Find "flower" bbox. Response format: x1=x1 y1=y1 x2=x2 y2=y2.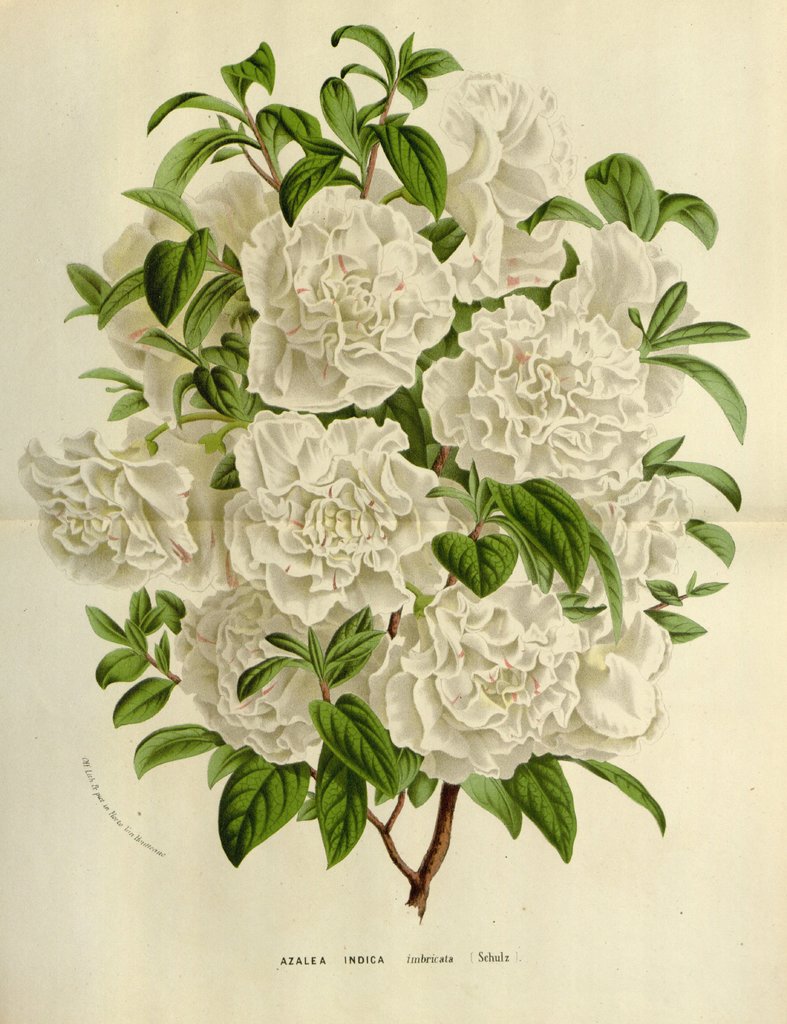
x1=413 y1=292 x2=654 y2=488.
